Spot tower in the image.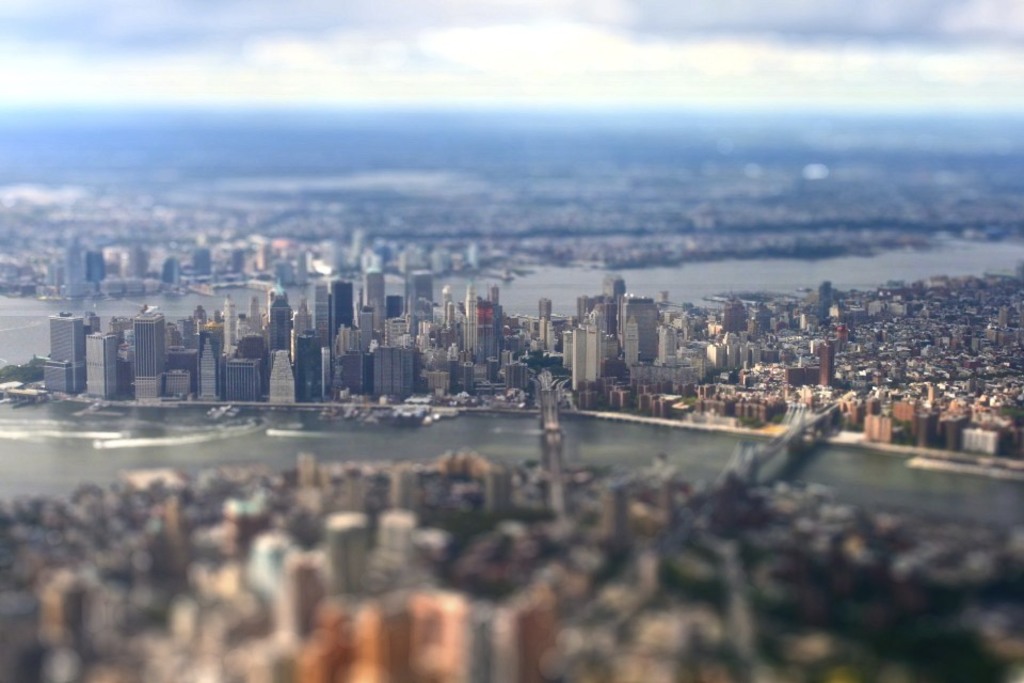
tower found at Rect(197, 329, 228, 400).
